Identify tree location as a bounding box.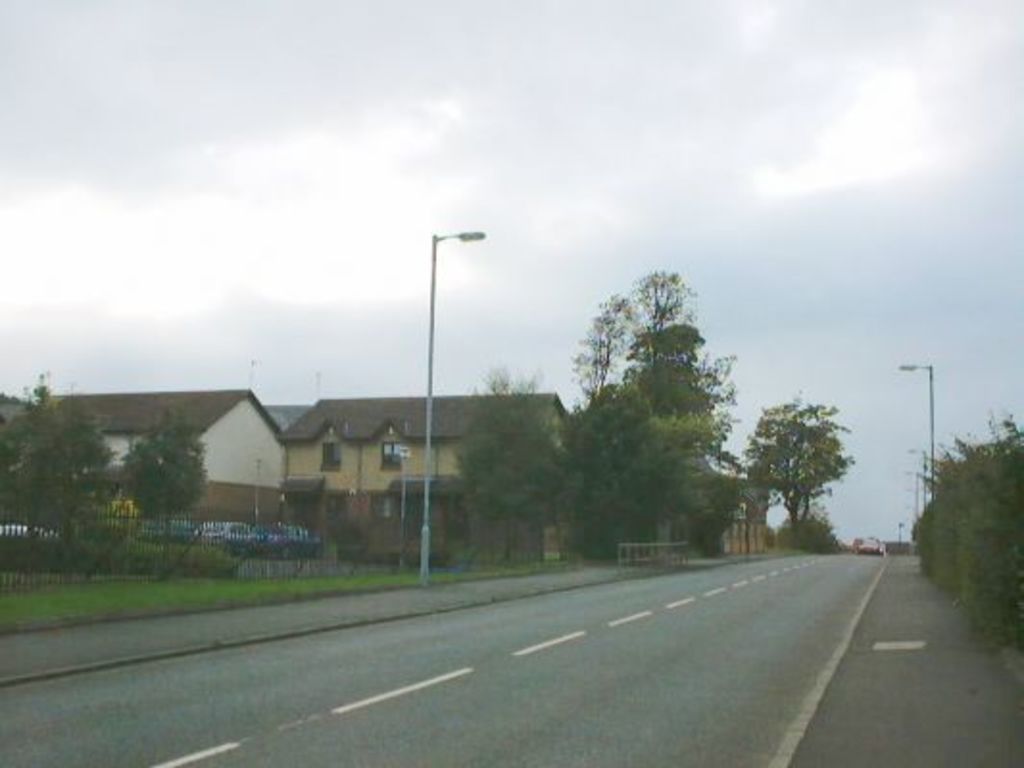
<bbox>0, 361, 108, 586</bbox>.
